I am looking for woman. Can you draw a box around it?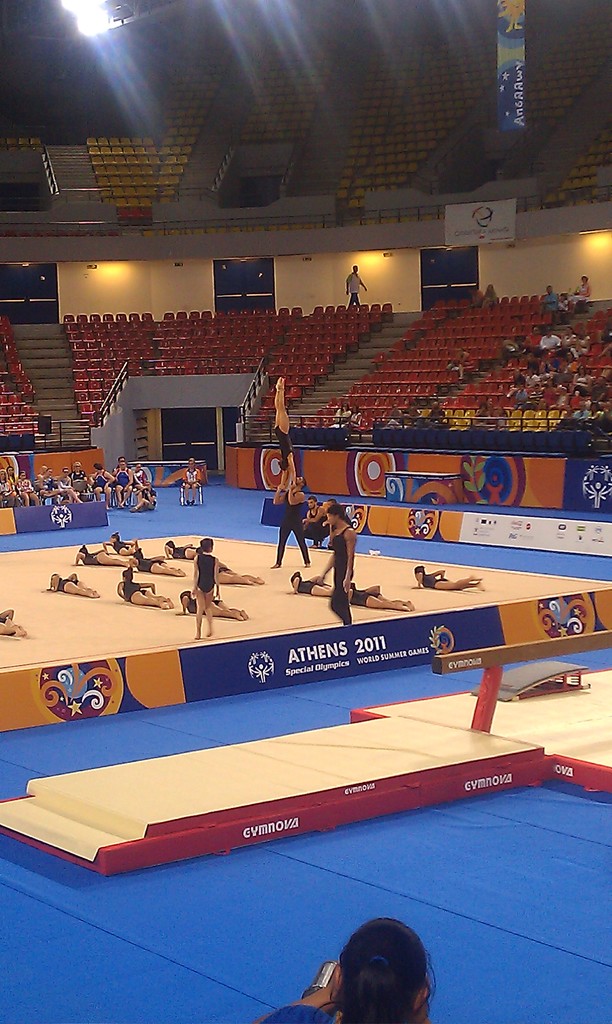
Sure, the bounding box is x1=164 y1=539 x2=195 y2=557.
